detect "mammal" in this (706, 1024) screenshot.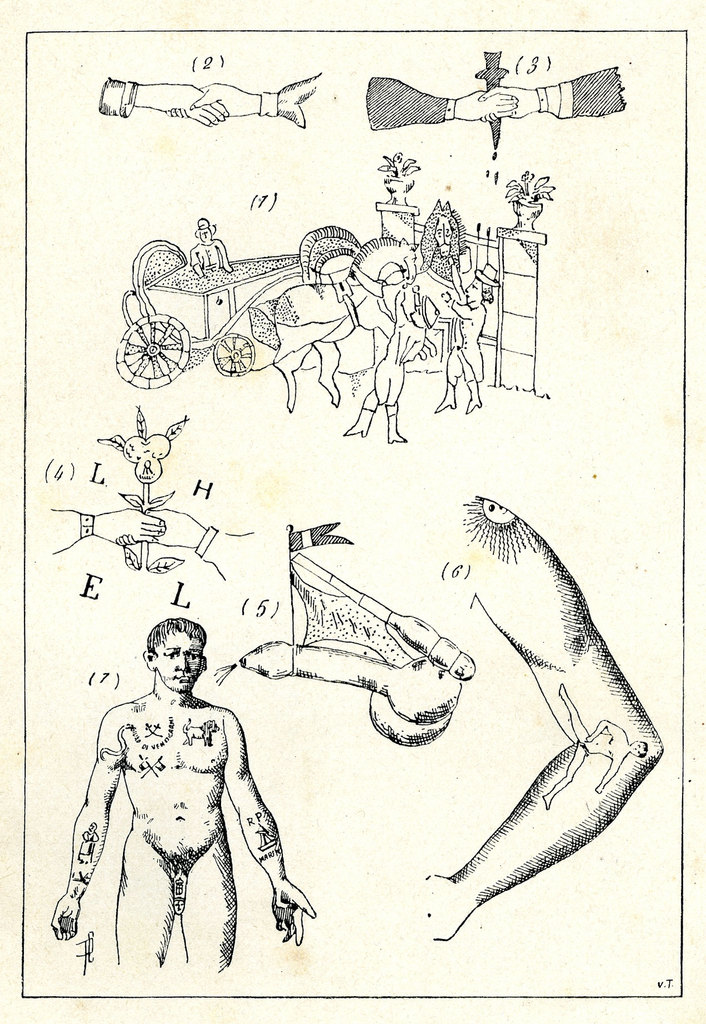
Detection: box=[366, 78, 517, 129].
